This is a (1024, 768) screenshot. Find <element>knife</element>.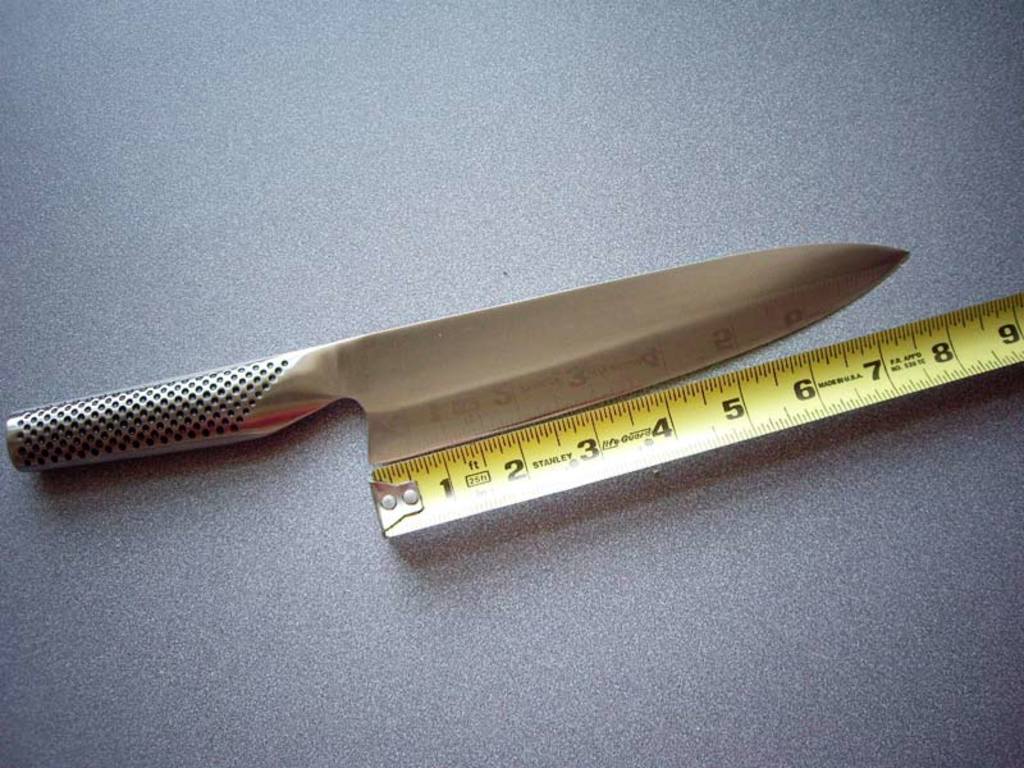
Bounding box: x1=4, y1=238, x2=910, y2=467.
